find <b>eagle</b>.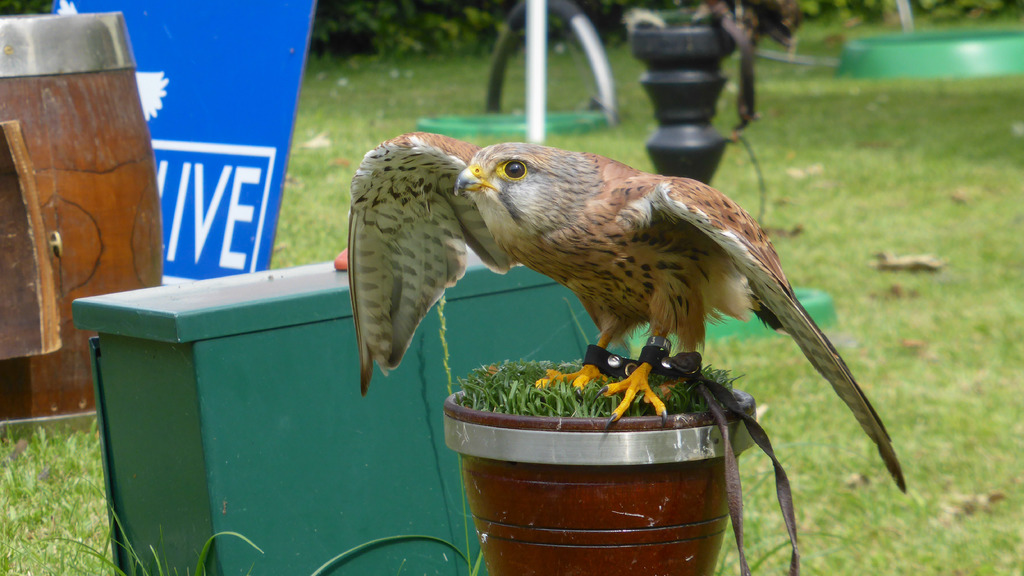
(left=346, top=128, right=914, bottom=494).
